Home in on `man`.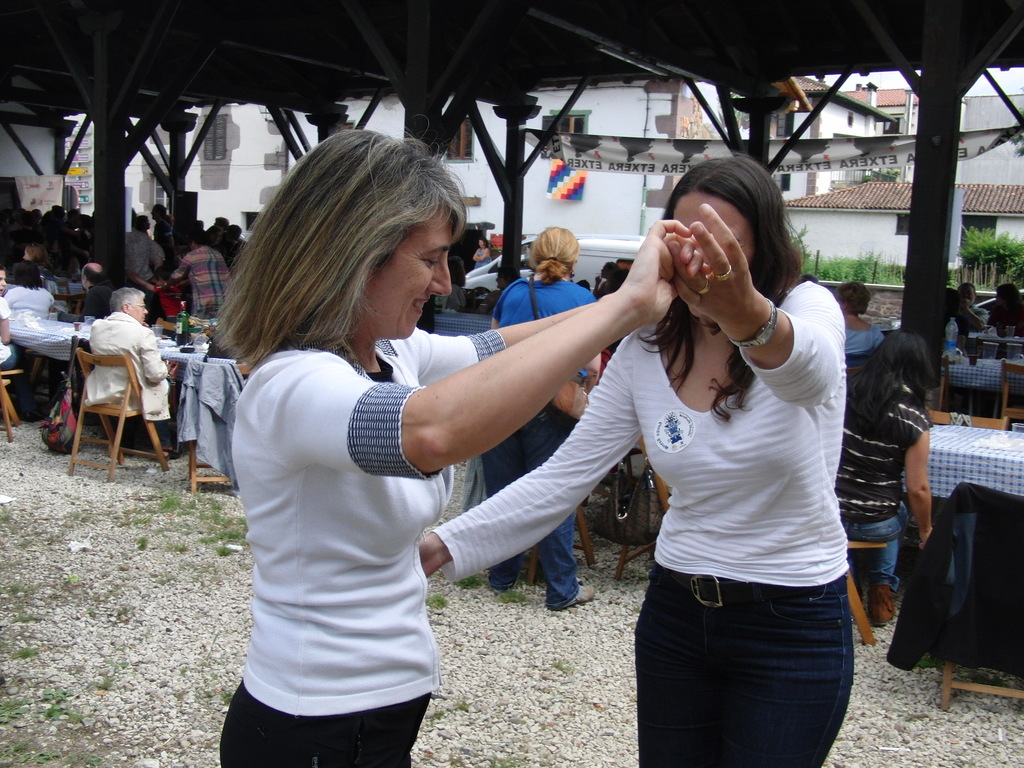
Homed in at detection(150, 204, 172, 246).
